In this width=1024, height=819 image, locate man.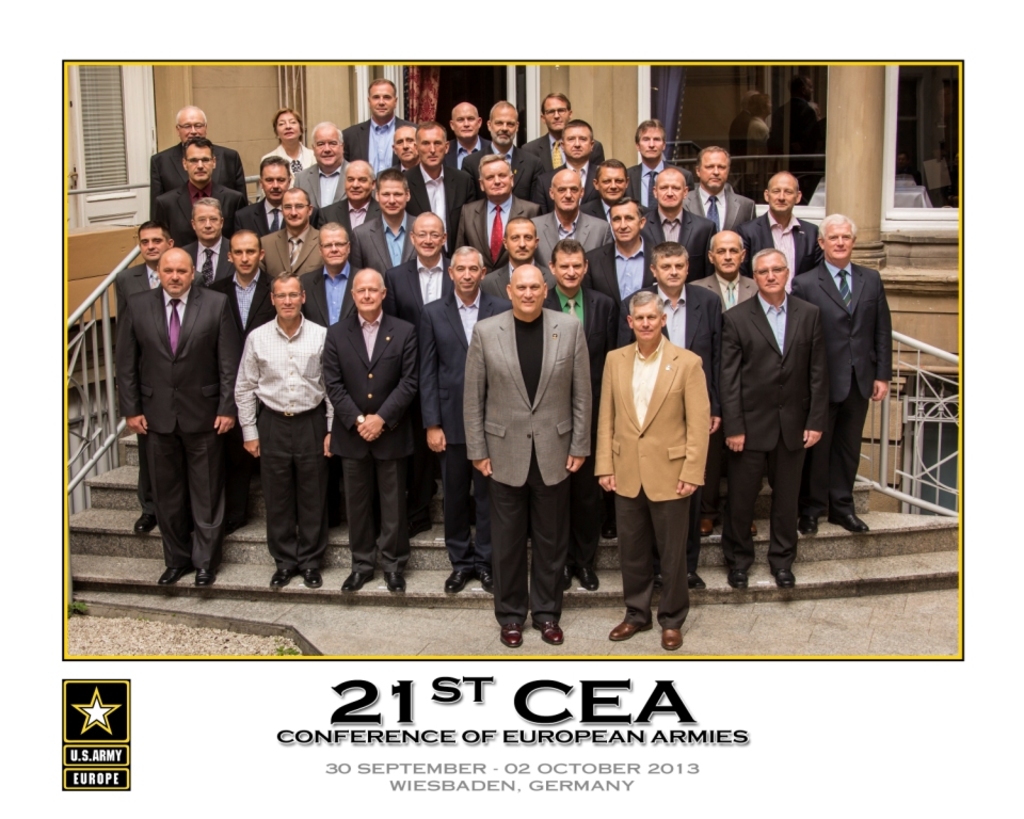
Bounding box: Rect(374, 126, 418, 178).
